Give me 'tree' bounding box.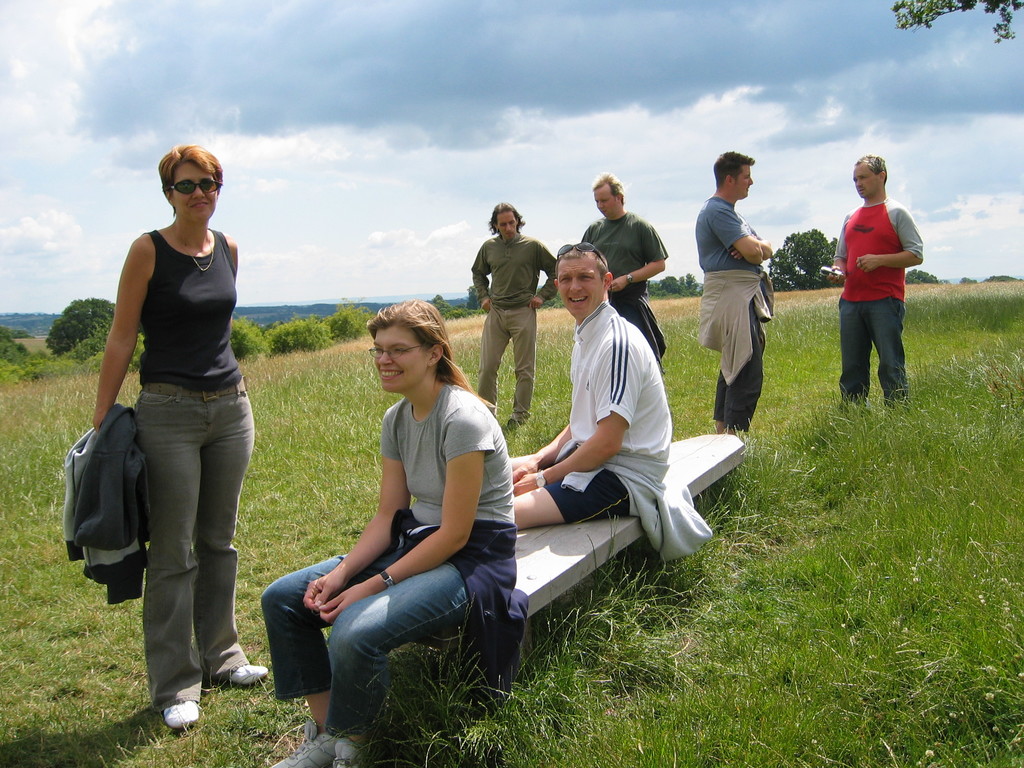
locate(0, 323, 22, 374).
